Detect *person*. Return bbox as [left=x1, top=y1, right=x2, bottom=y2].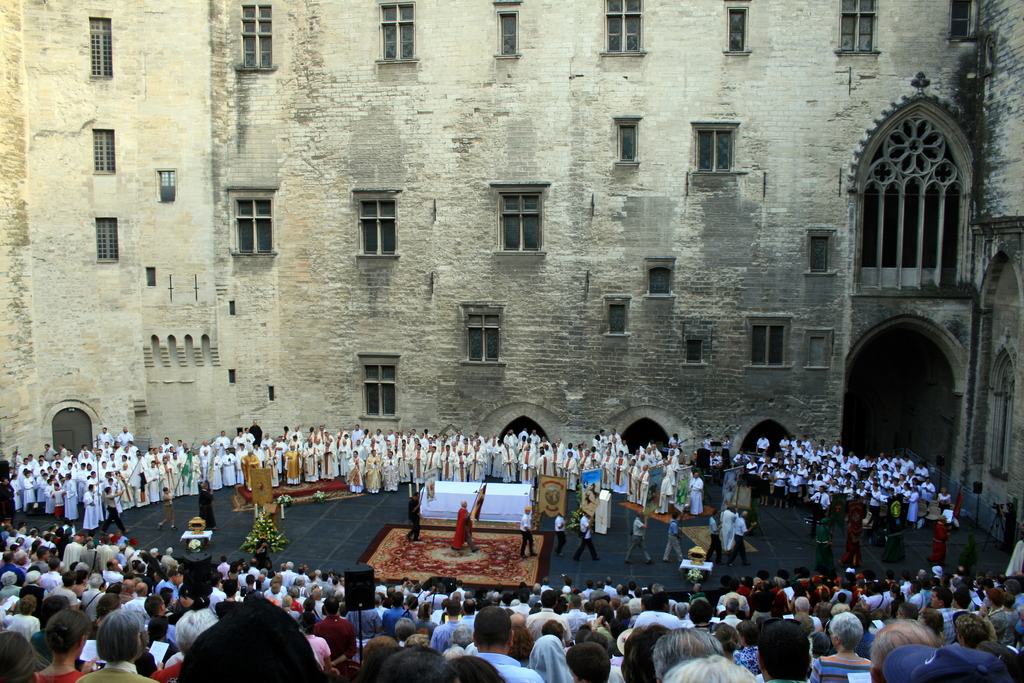
[left=660, top=515, right=687, bottom=561].
